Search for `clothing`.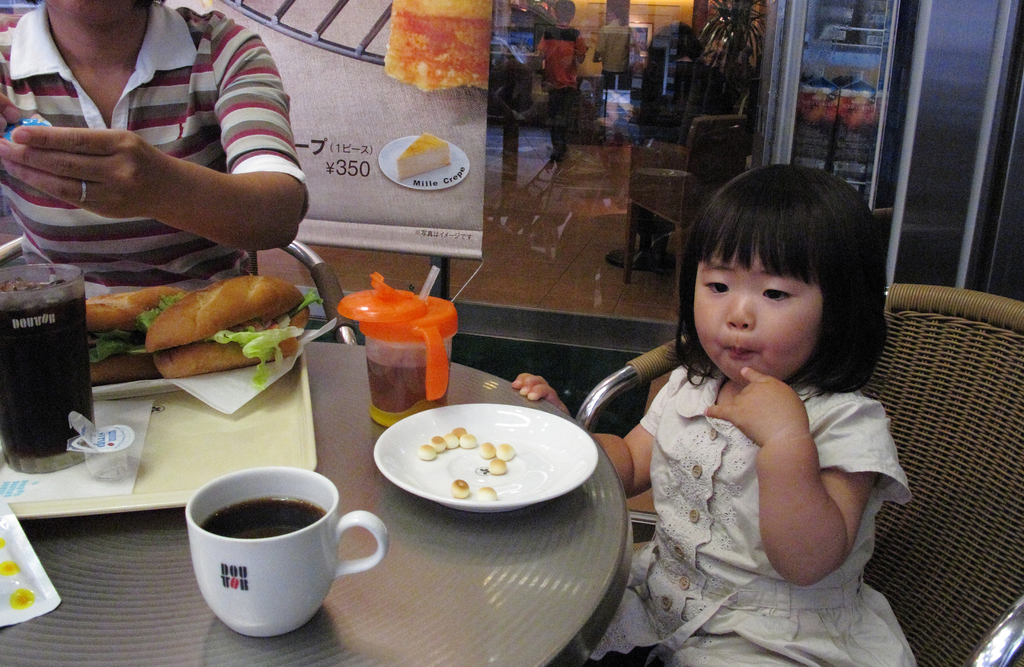
Found at l=601, t=323, r=916, b=607.
